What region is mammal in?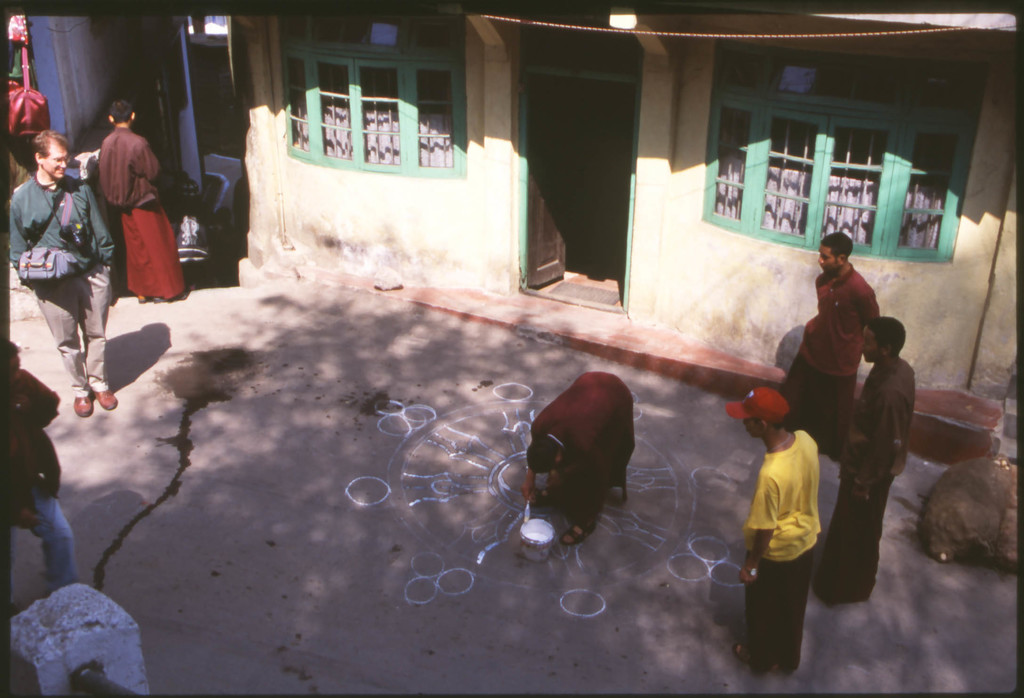
box=[6, 127, 120, 413].
